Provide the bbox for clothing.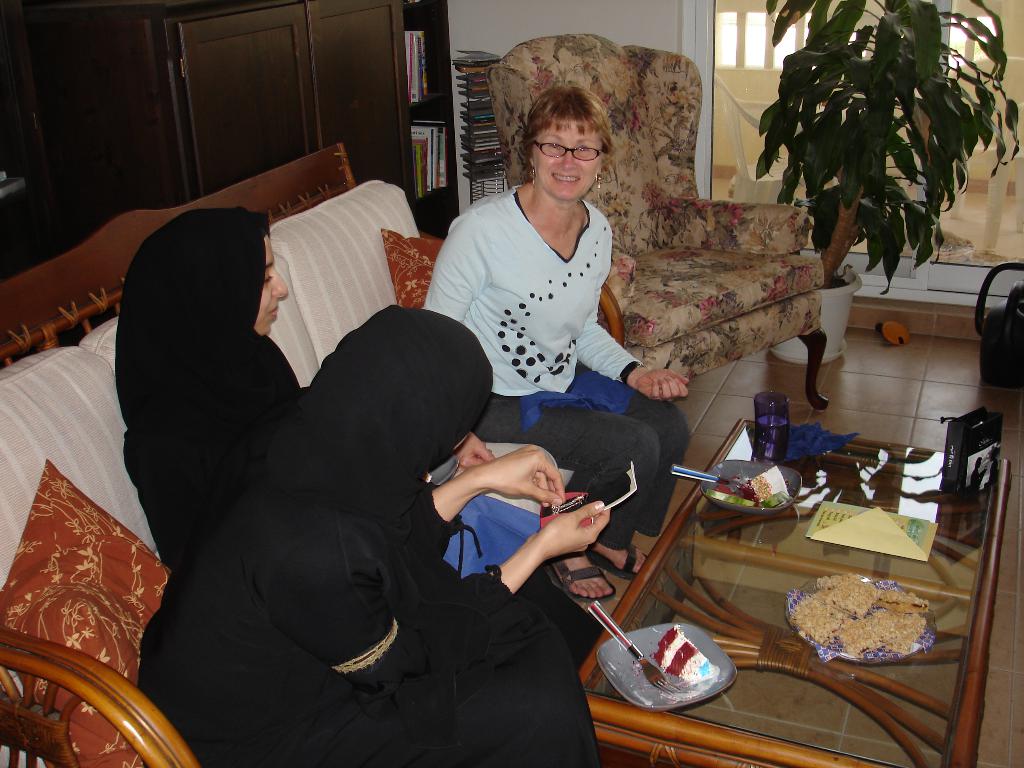
428/151/676/541.
